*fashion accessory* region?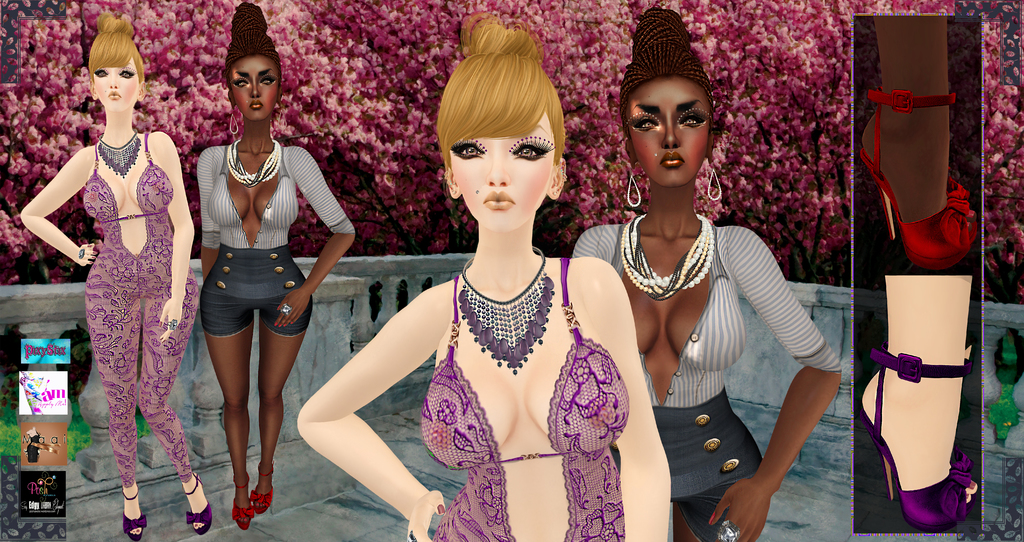
locate(95, 136, 141, 176)
